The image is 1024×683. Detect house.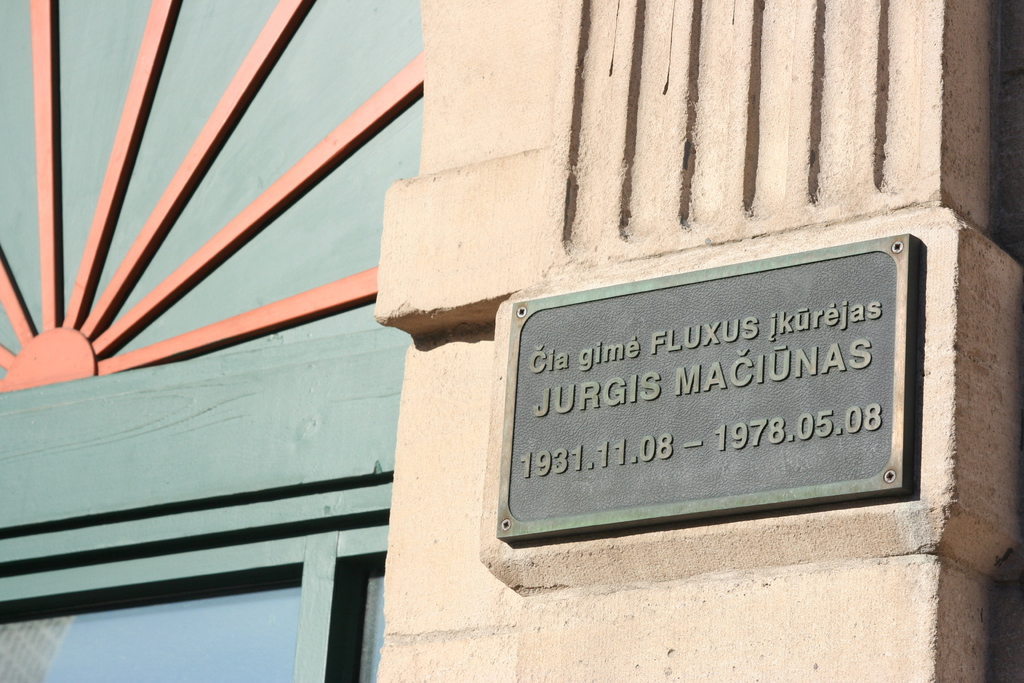
Detection: box(0, 0, 812, 660).
